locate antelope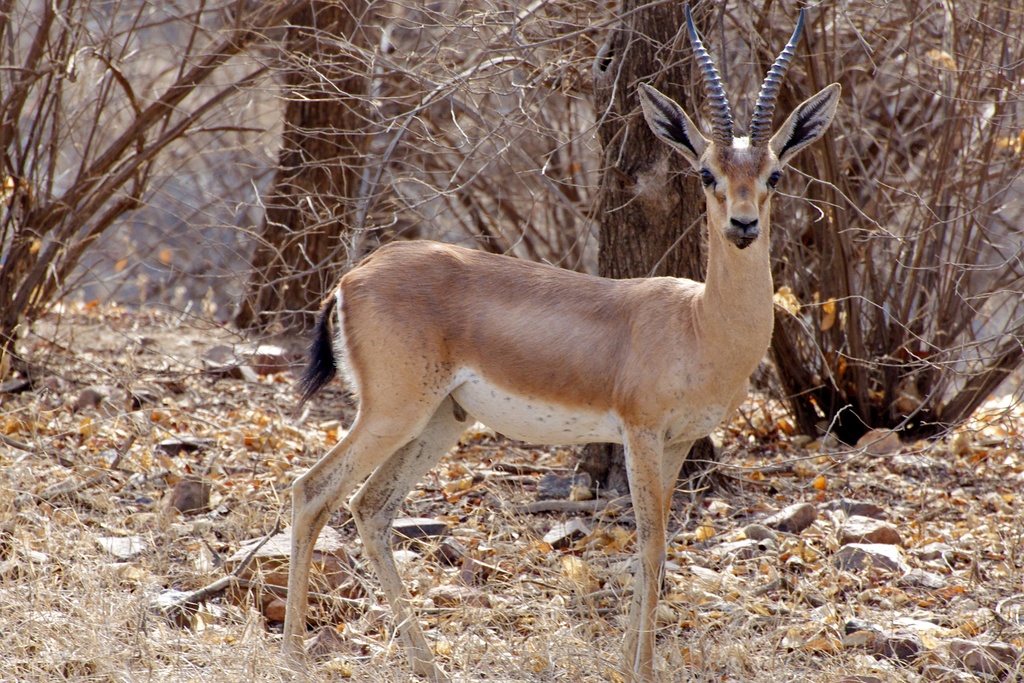
BBox(286, 0, 842, 682)
